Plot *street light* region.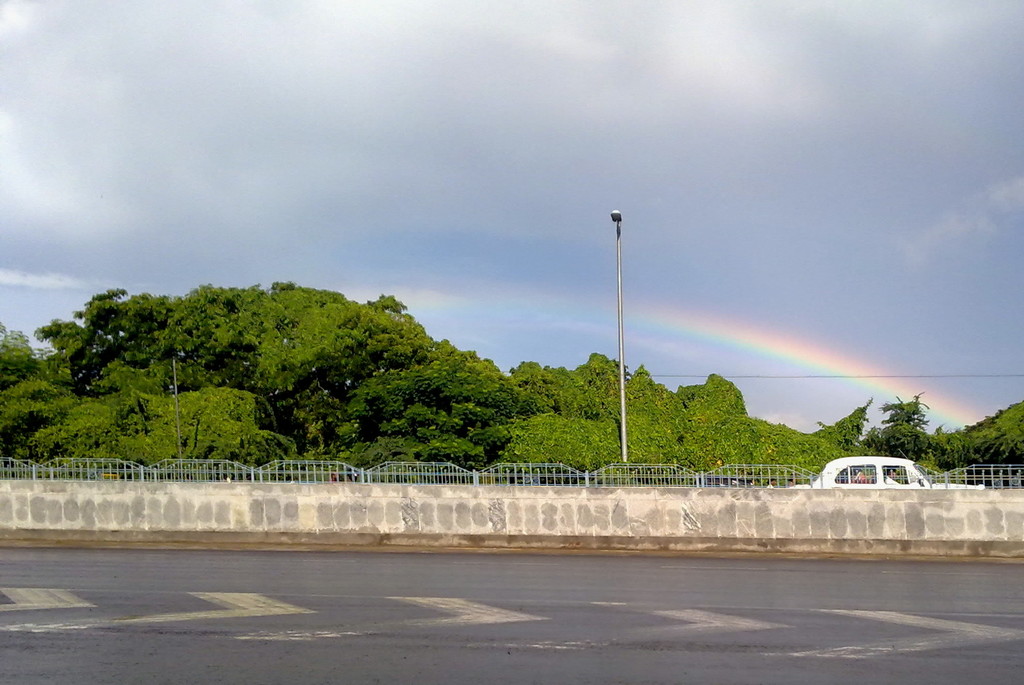
Plotted at [left=611, top=207, right=628, bottom=458].
